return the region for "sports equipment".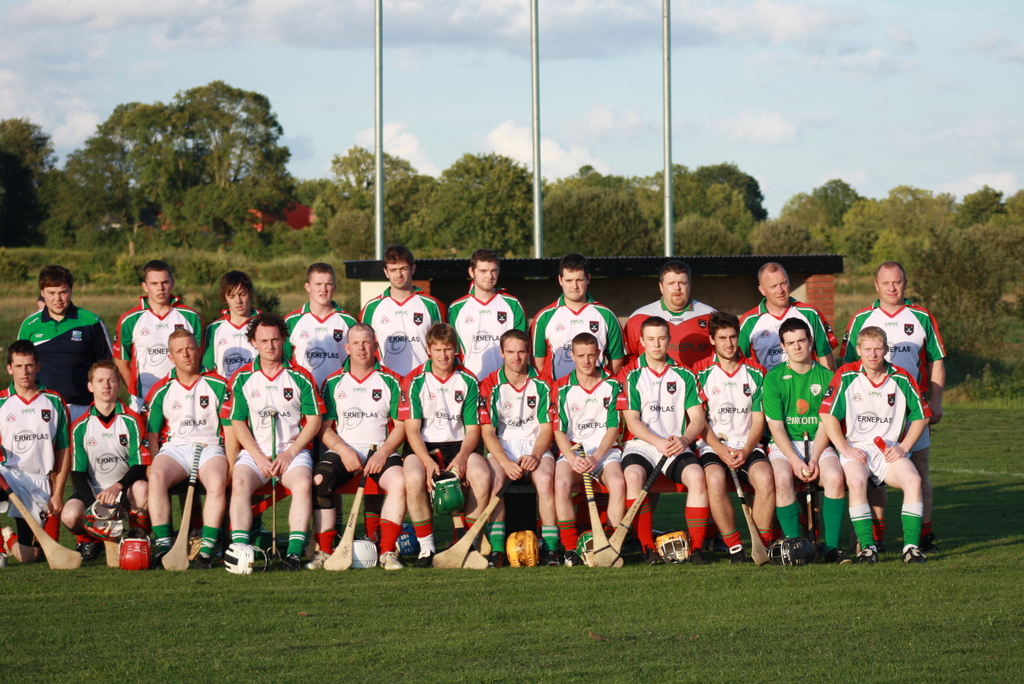
(x1=429, y1=468, x2=463, y2=517).
